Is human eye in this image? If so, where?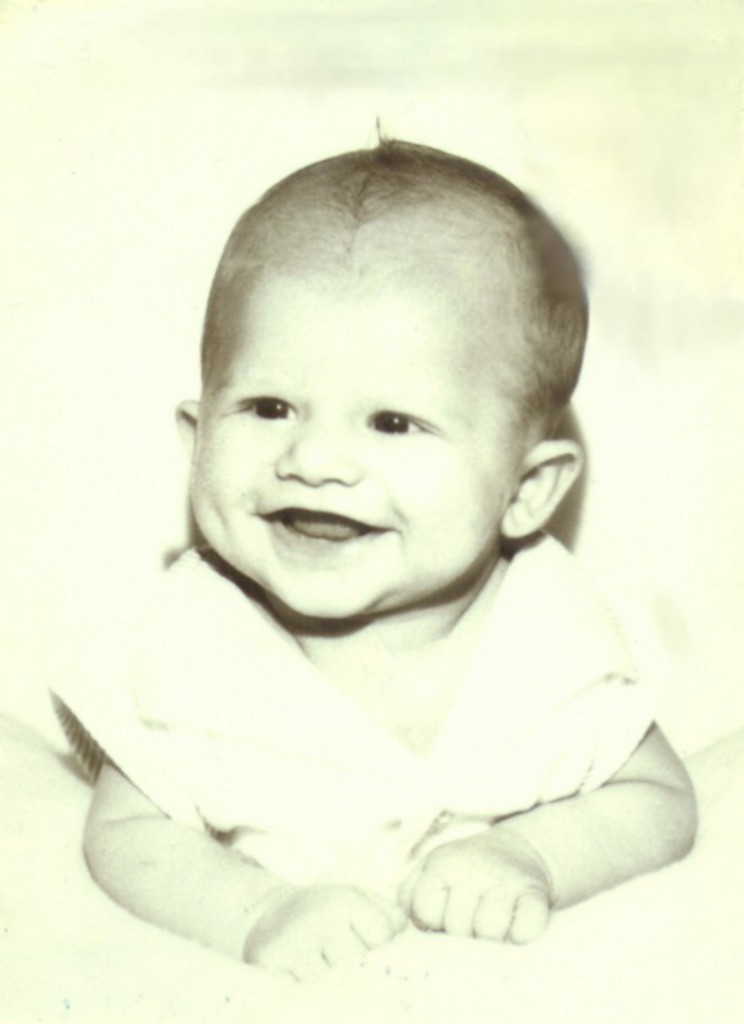
Yes, at pyautogui.locateOnScreen(364, 408, 436, 437).
